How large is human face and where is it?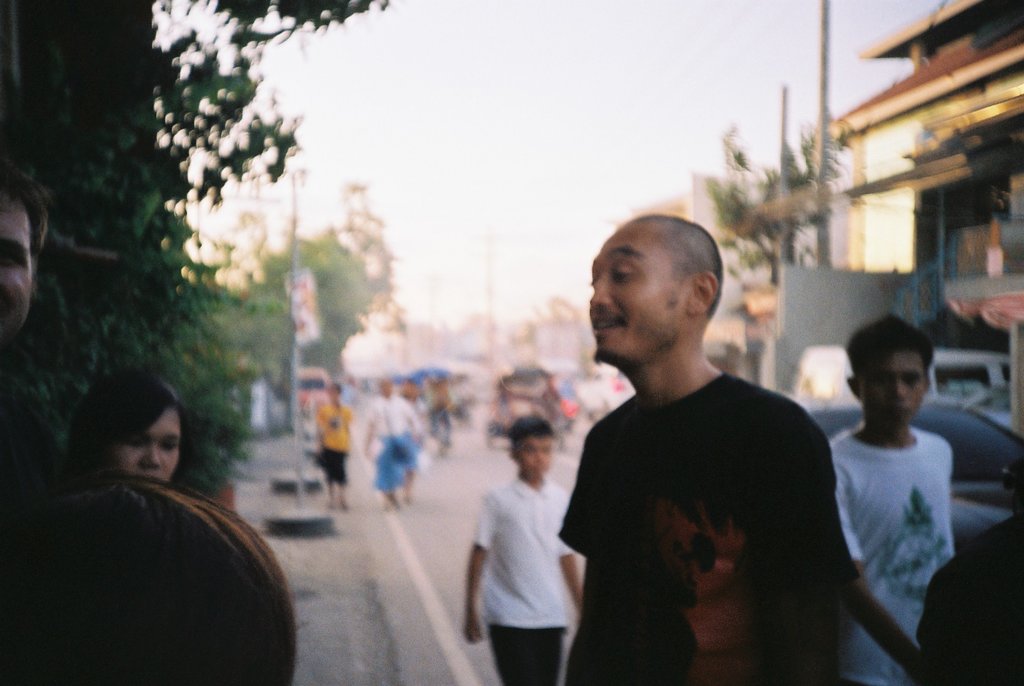
Bounding box: [x1=518, y1=434, x2=558, y2=475].
